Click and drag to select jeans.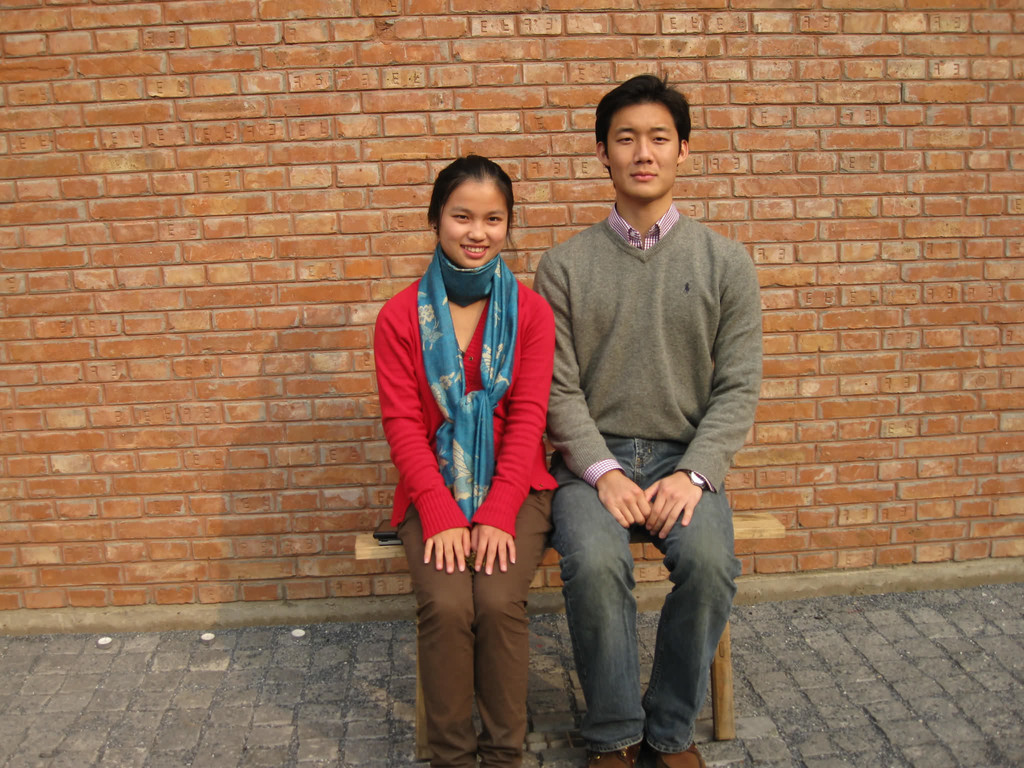
Selection: region(525, 474, 742, 696).
